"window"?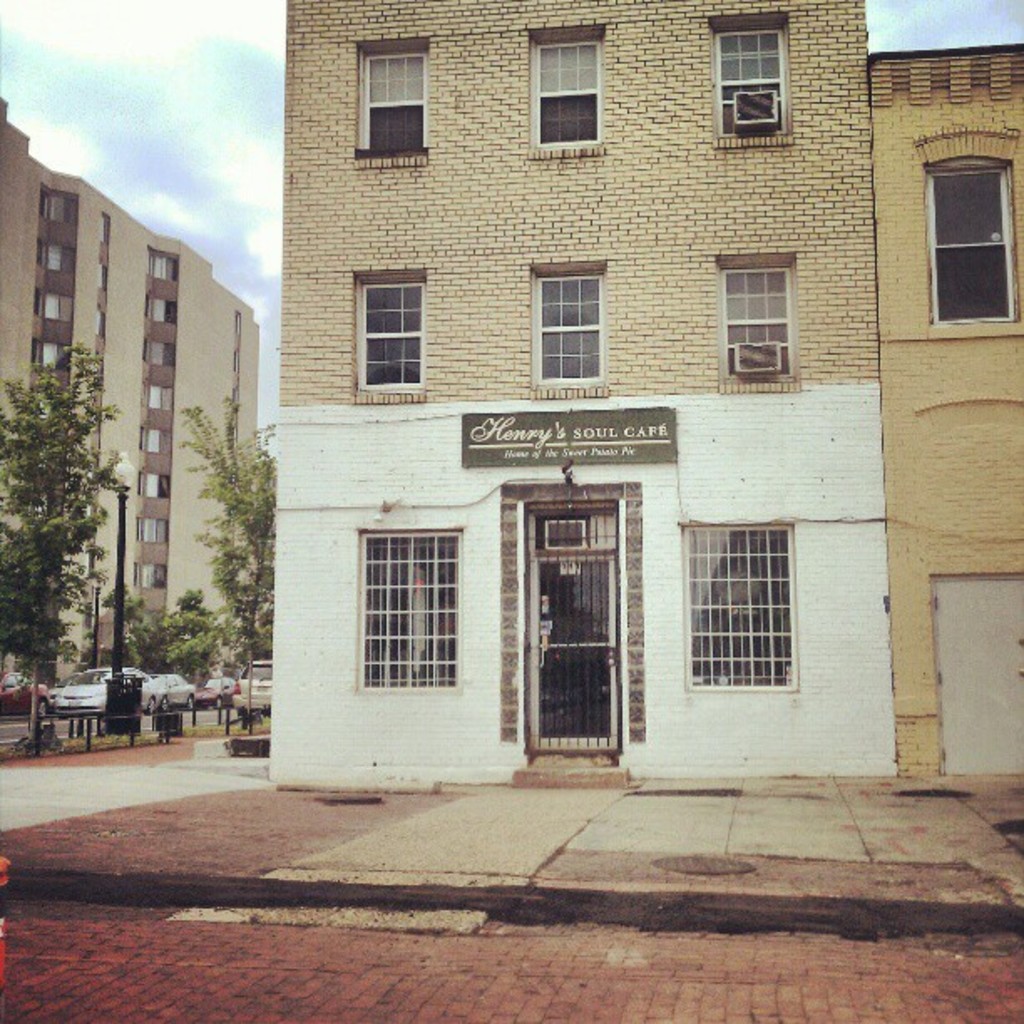
141, 428, 172, 455
